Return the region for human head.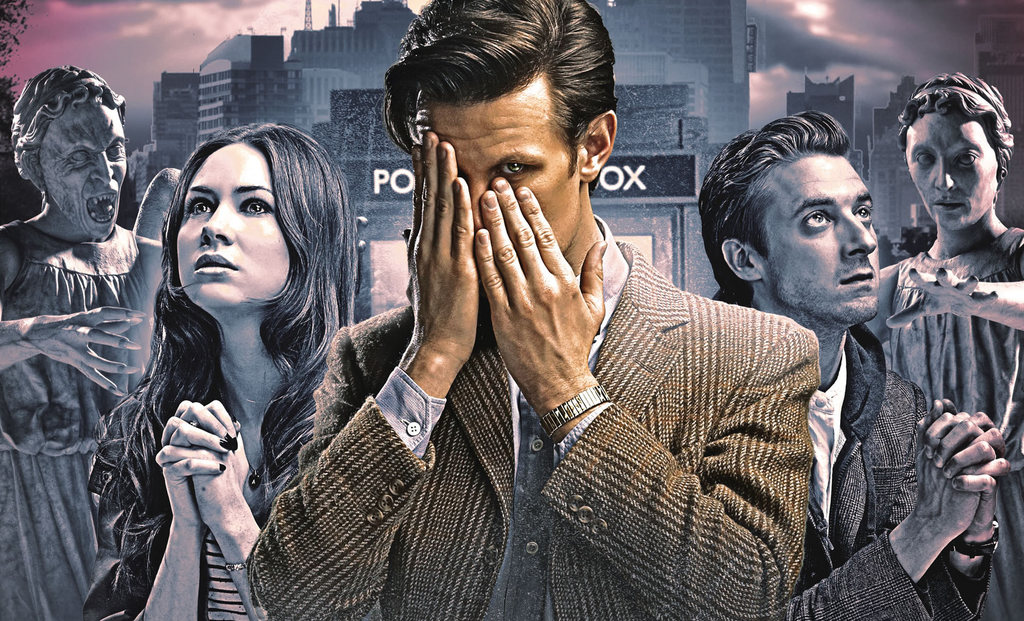
{"x1": 375, "y1": 0, "x2": 618, "y2": 252}.
